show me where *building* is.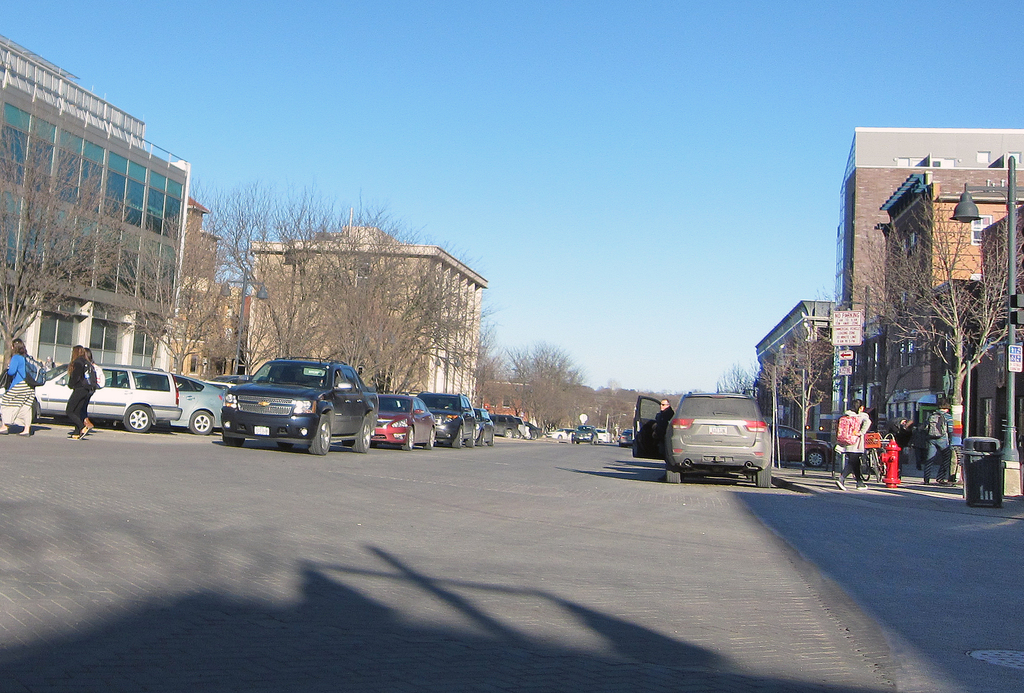
*building* is at [0,35,189,377].
